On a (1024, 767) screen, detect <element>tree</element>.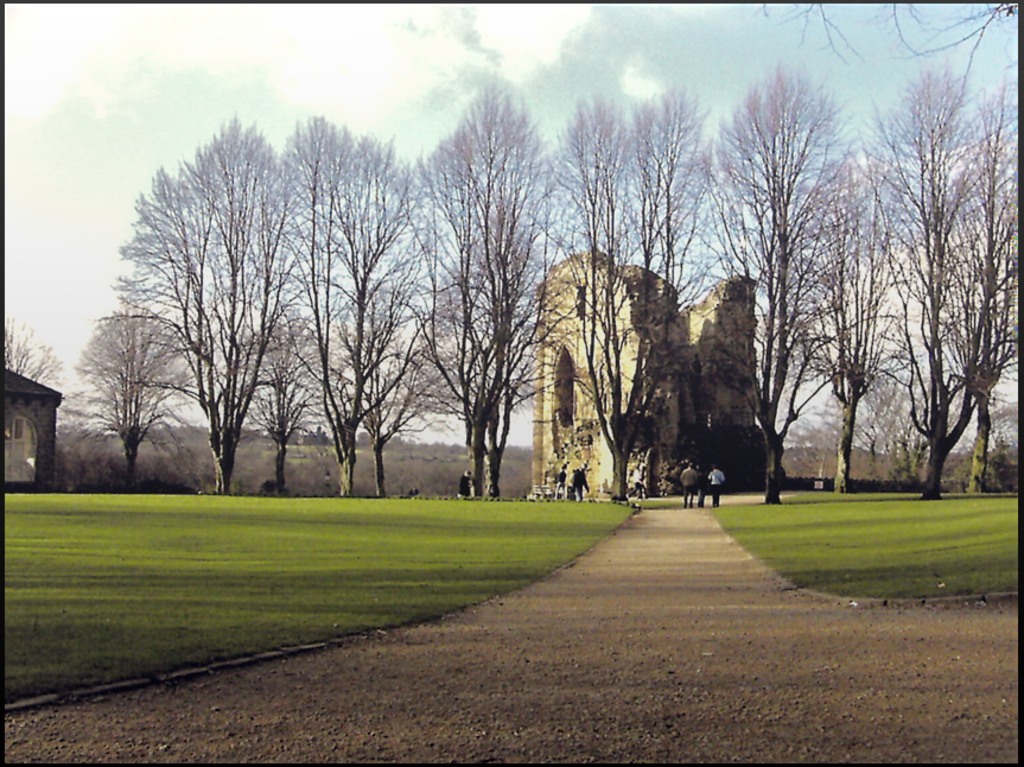
region(2, 317, 59, 385).
